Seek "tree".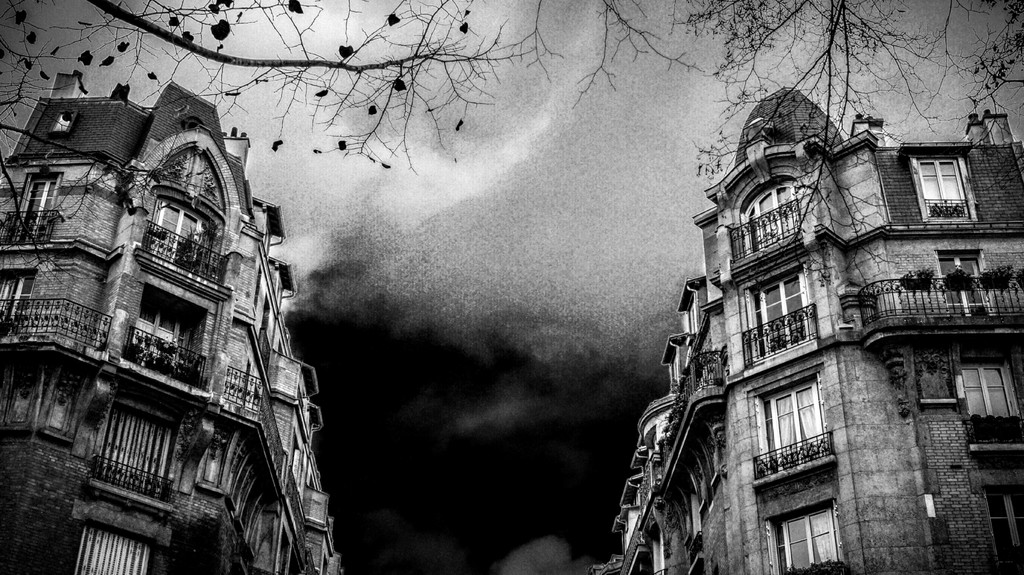
box=[1, 1, 1023, 290].
